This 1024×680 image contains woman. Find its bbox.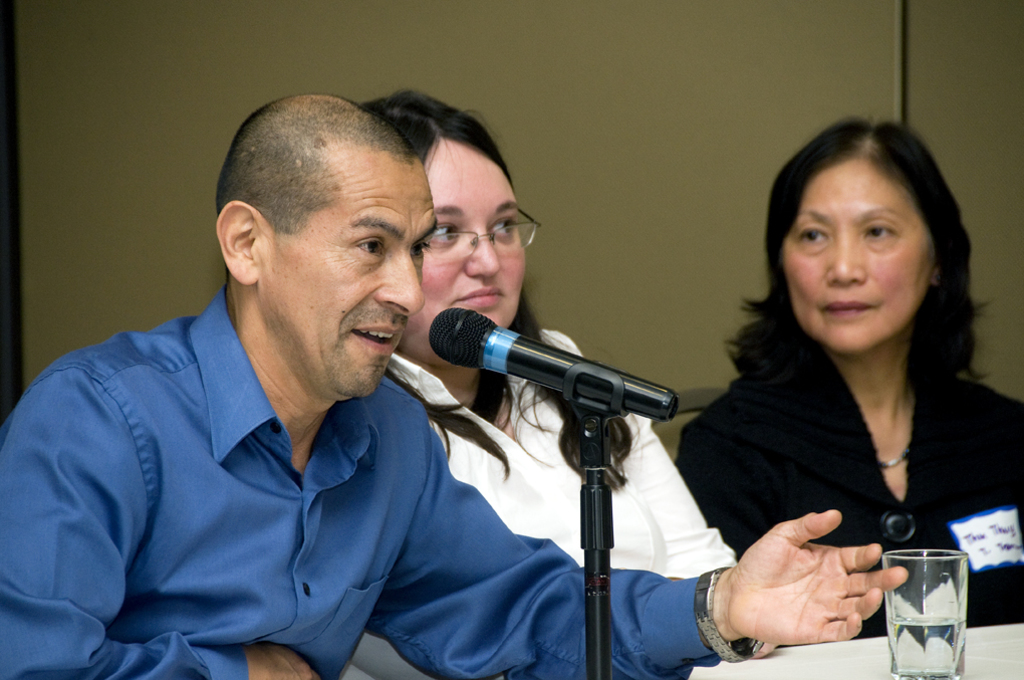
pyautogui.locateOnScreen(667, 121, 1023, 635).
